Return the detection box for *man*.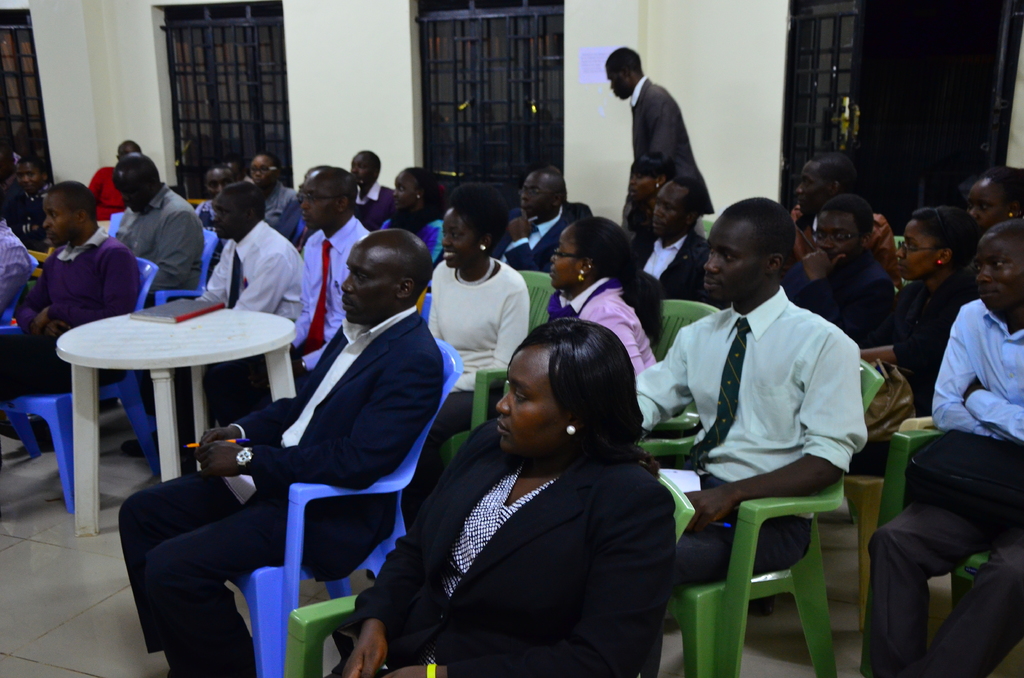
select_region(195, 175, 309, 324).
